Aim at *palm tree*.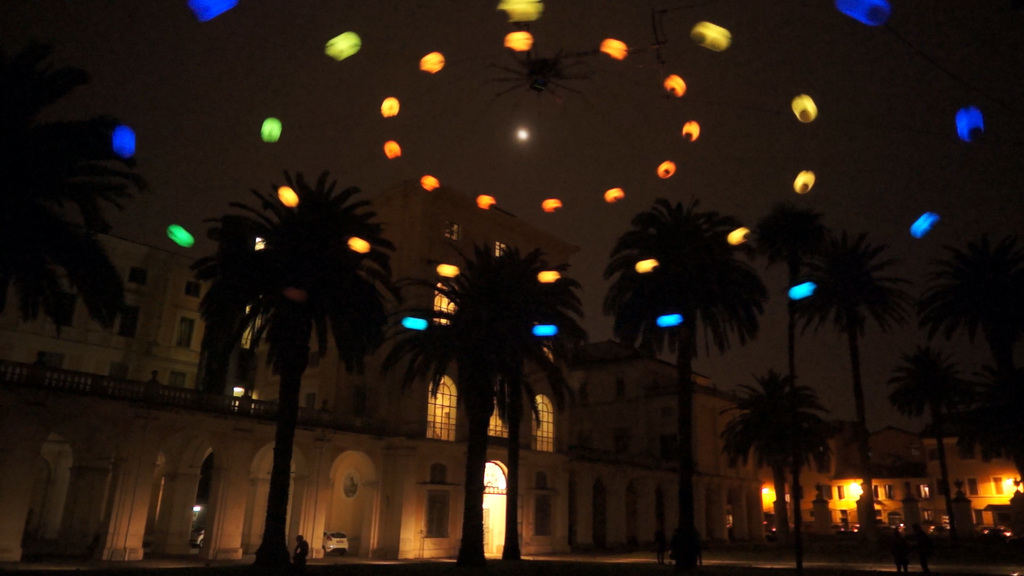
Aimed at x1=633, y1=205, x2=746, y2=528.
